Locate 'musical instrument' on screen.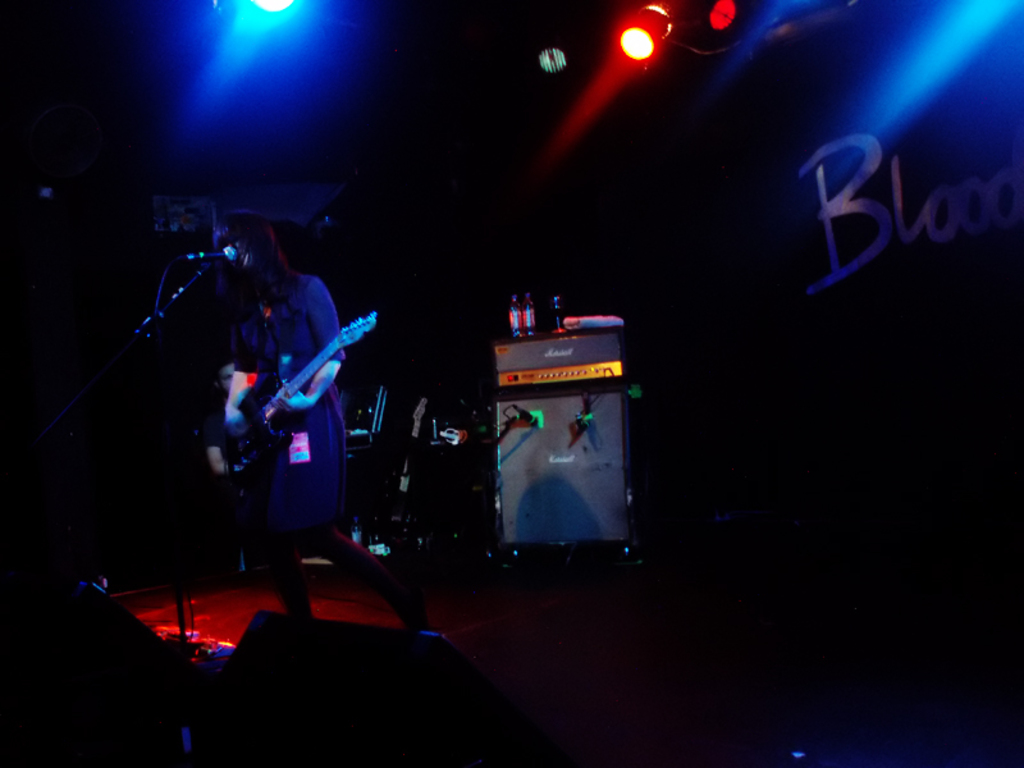
On screen at (x1=211, y1=301, x2=381, y2=492).
